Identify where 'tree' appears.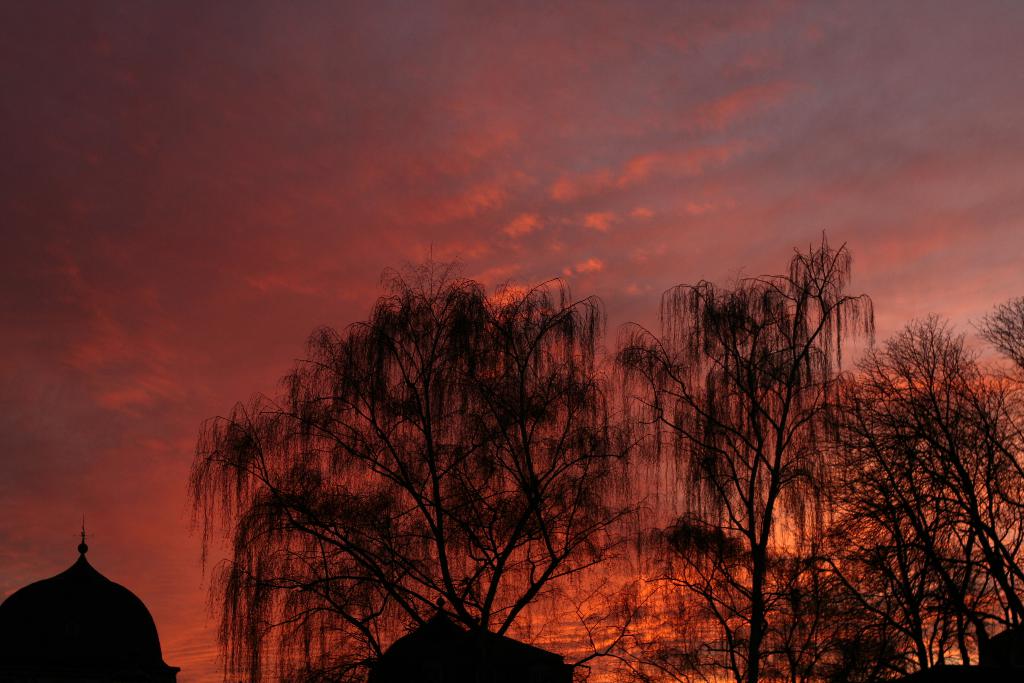
Appears at box(592, 229, 882, 682).
